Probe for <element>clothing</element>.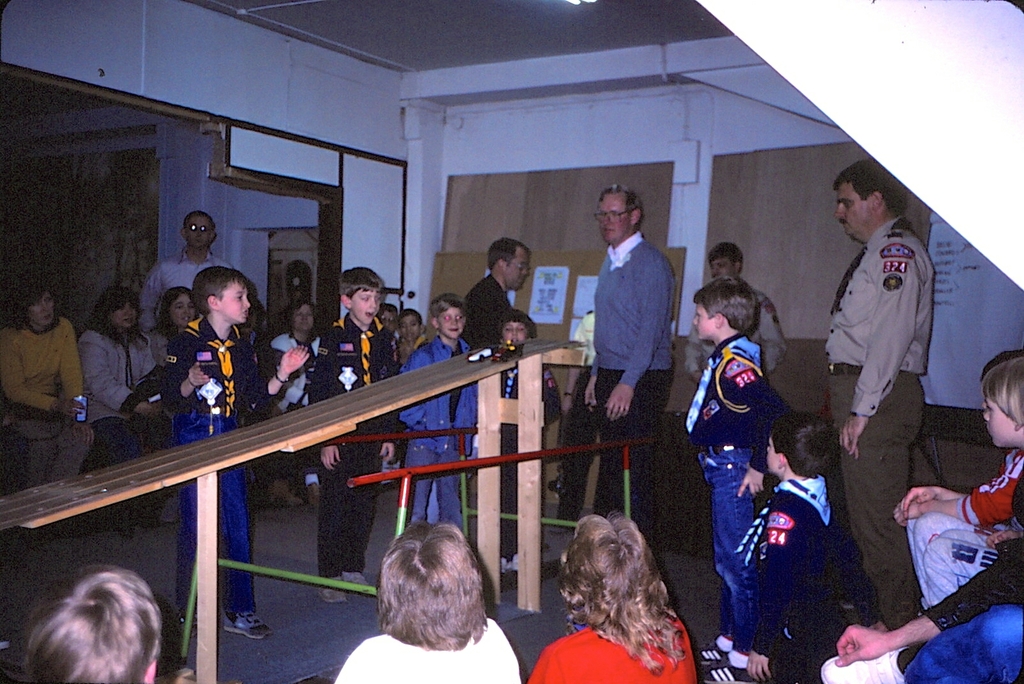
Probe result: [893, 543, 1023, 681].
